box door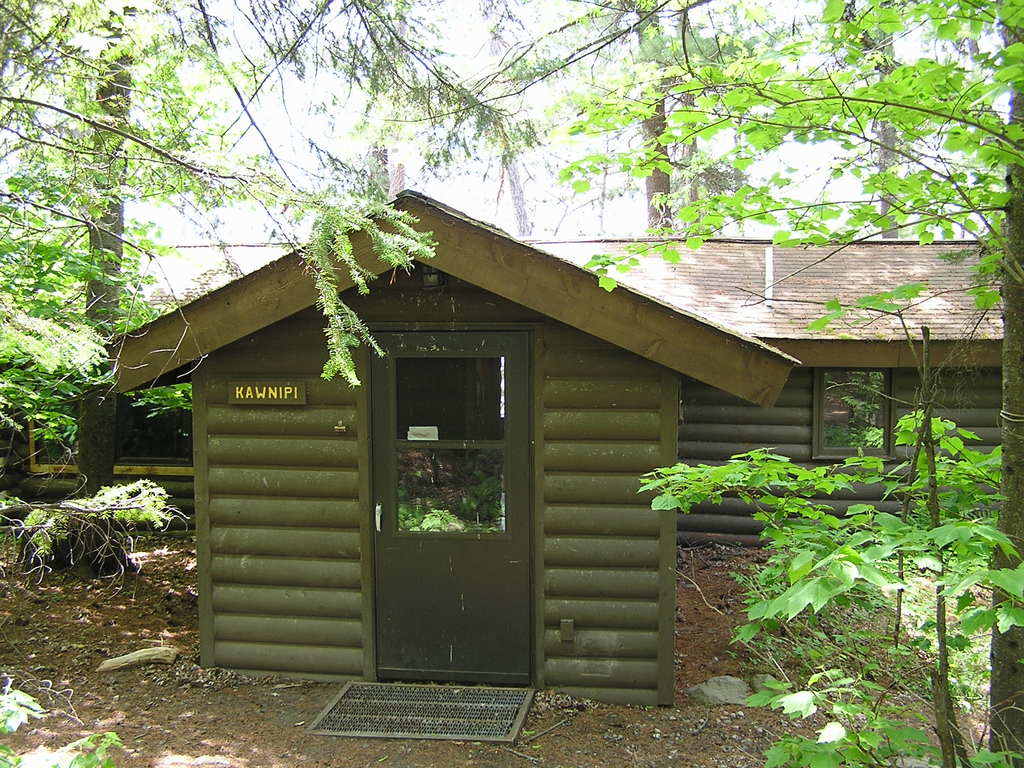
(x1=333, y1=276, x2=556, y2=701)
